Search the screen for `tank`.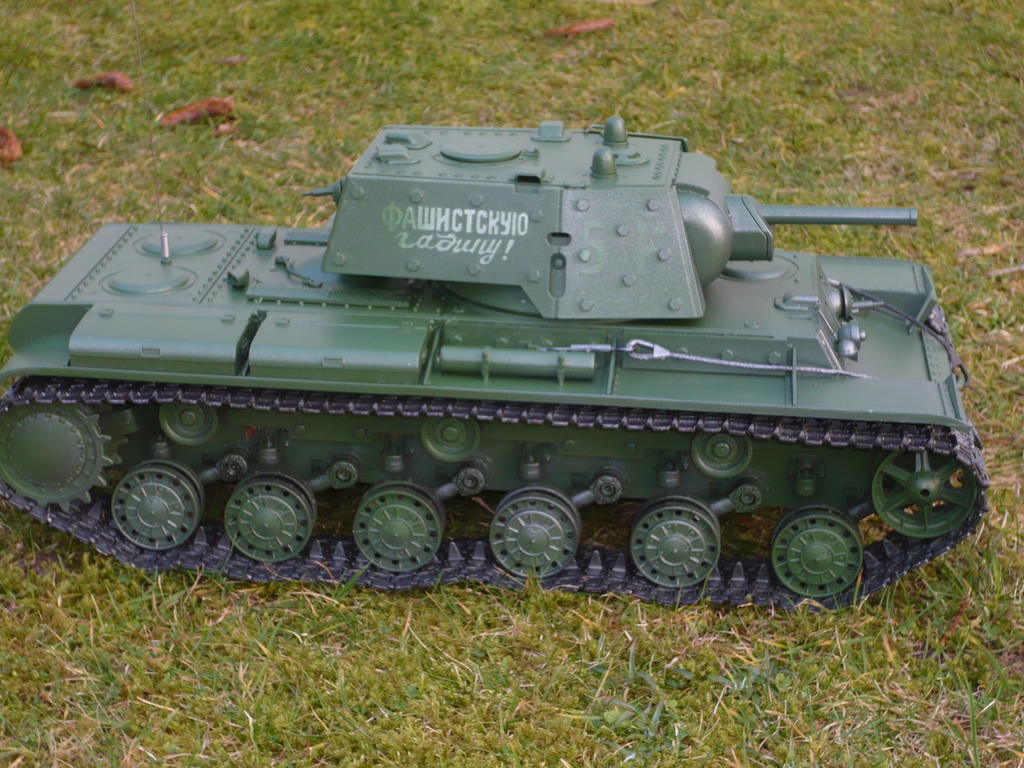
Found at 0, 120, 991, 601.
